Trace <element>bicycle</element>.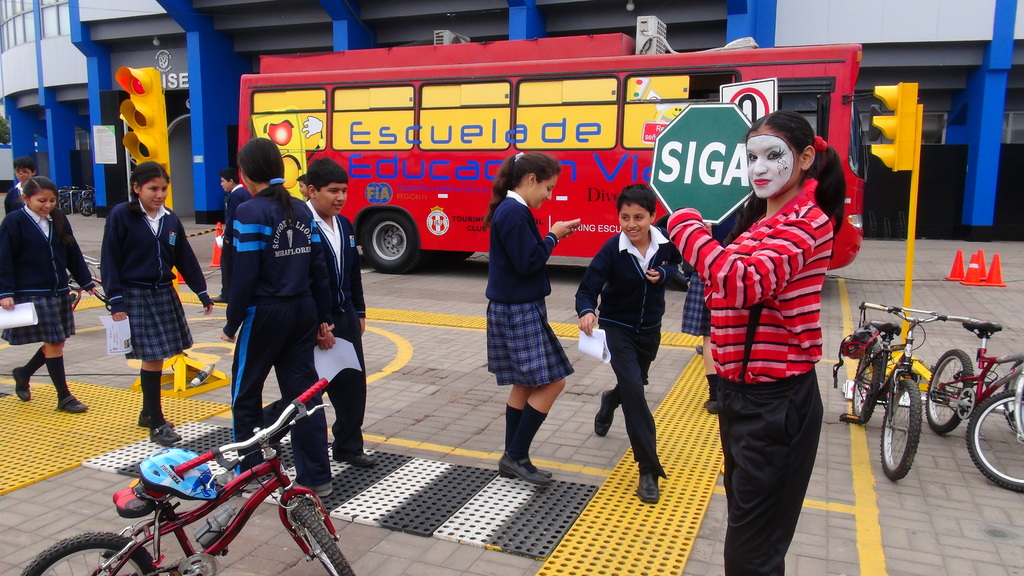
Traced to x1=103 y1=374 x2=353 y2=568.
